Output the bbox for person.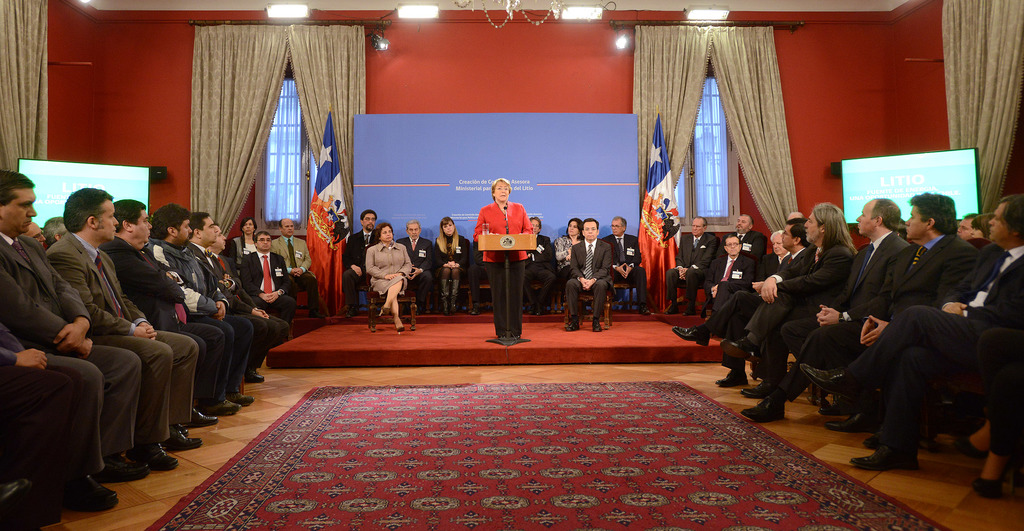
{"x1": 799, "y1": 193, "x2": 1023, "y2": 470}.
